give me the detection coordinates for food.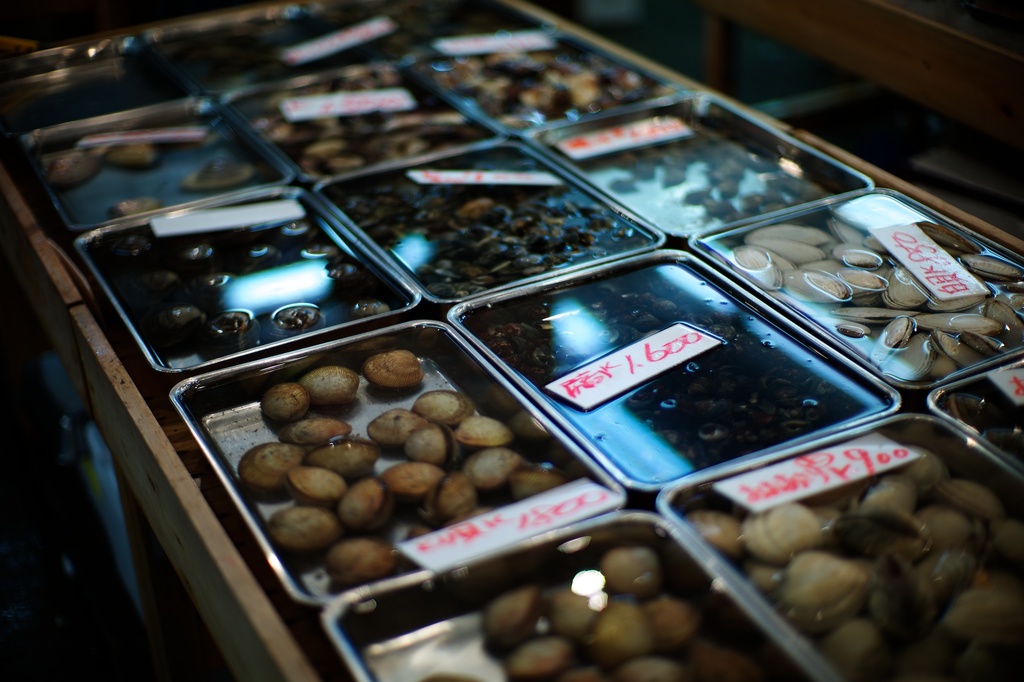
230 346 573 597.
